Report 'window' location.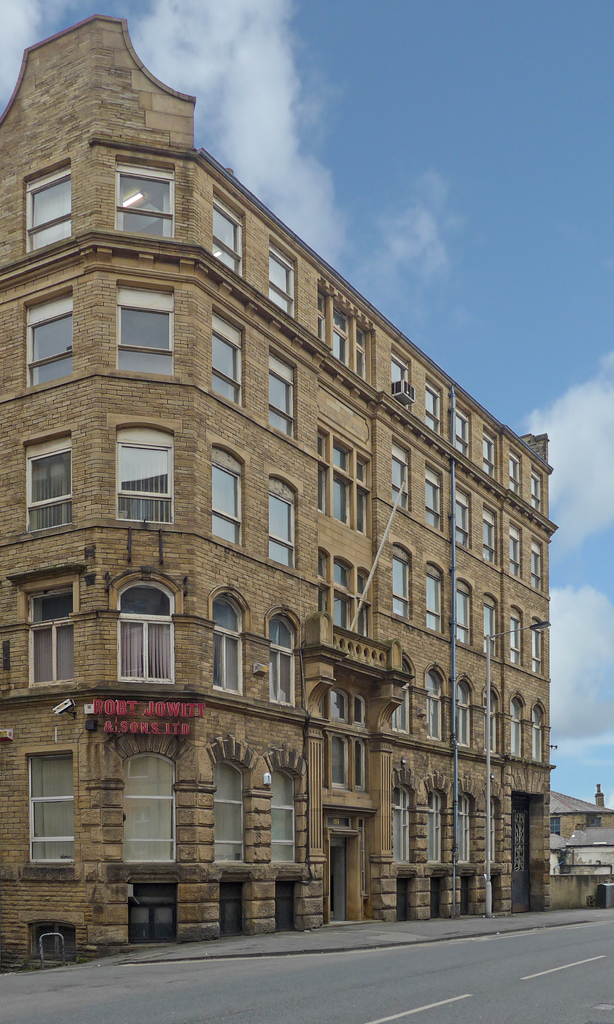
Report: l=484, t=428, r=496, b=481.
